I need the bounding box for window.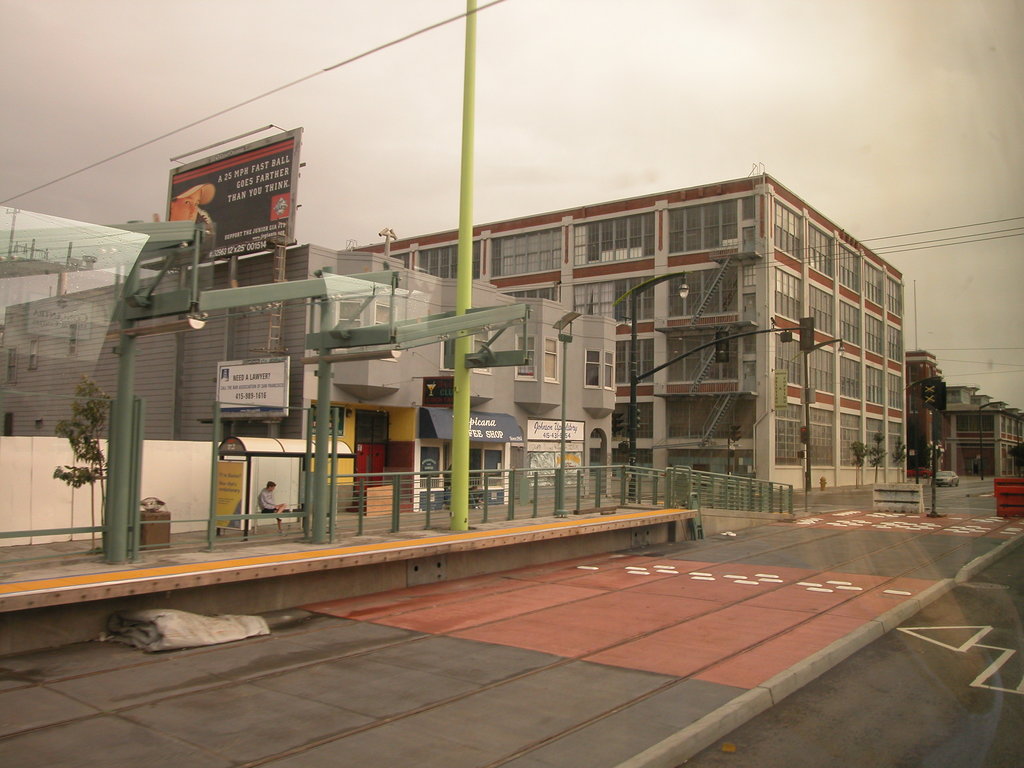
Here it is: 742,224,755,252.
